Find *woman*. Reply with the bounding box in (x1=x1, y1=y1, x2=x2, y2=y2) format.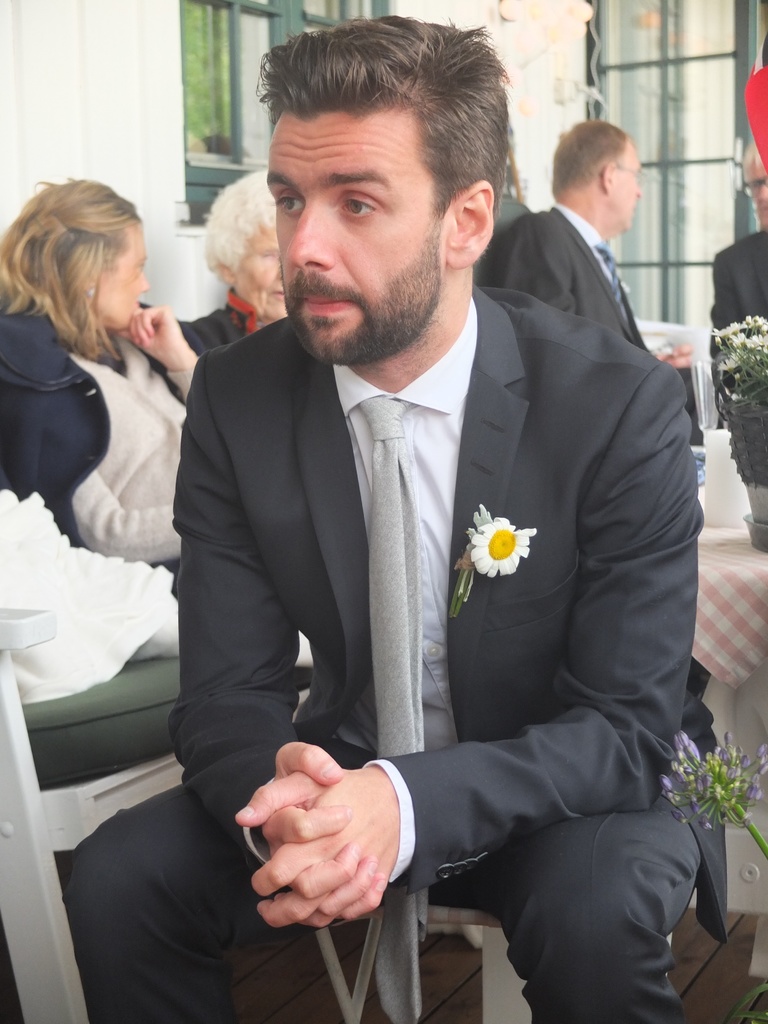
(x1=196, y1=169, x2=297, y2=355).
